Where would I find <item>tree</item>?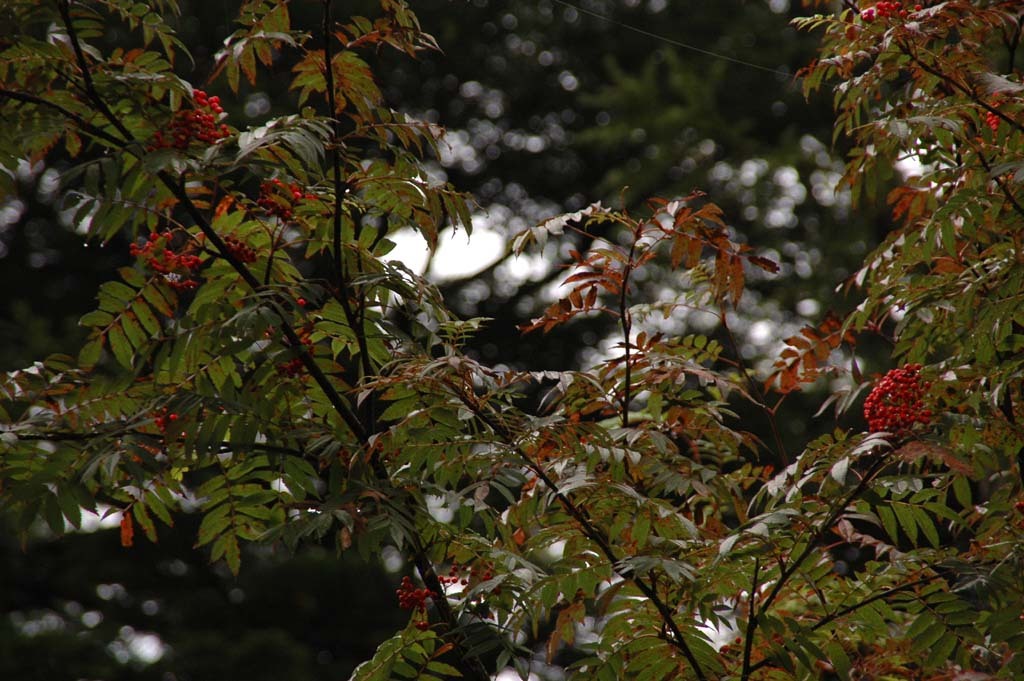
At x1=0 y1=0 x2=1023 y2=680.
